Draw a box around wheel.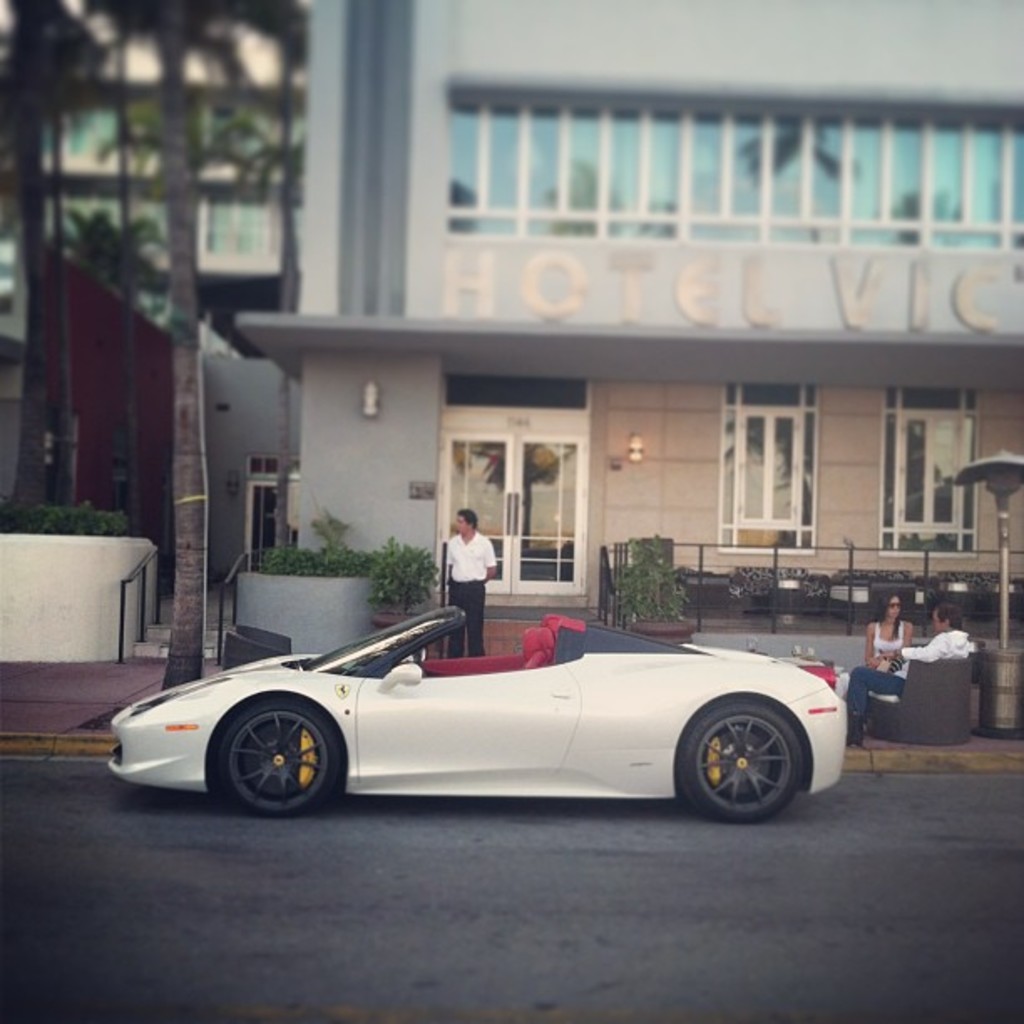
[x1=223, y1=699, x2=335, y2=815].
